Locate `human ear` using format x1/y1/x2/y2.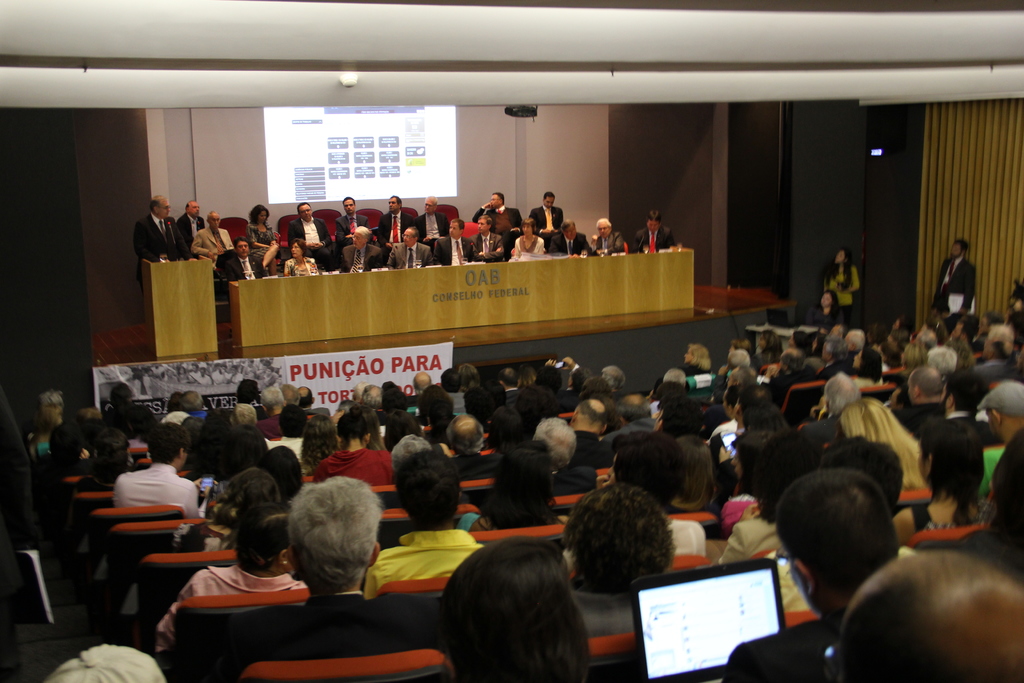
279/547/289/566.
